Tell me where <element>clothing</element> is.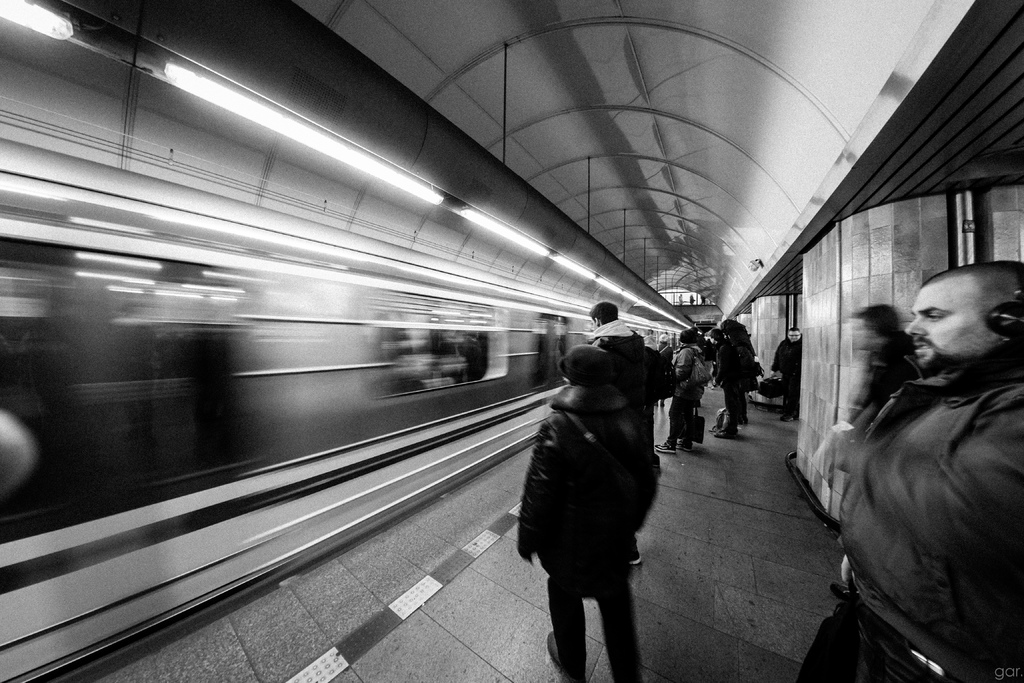
<element>clothing</element> is at (666, 343, 703, 447).
